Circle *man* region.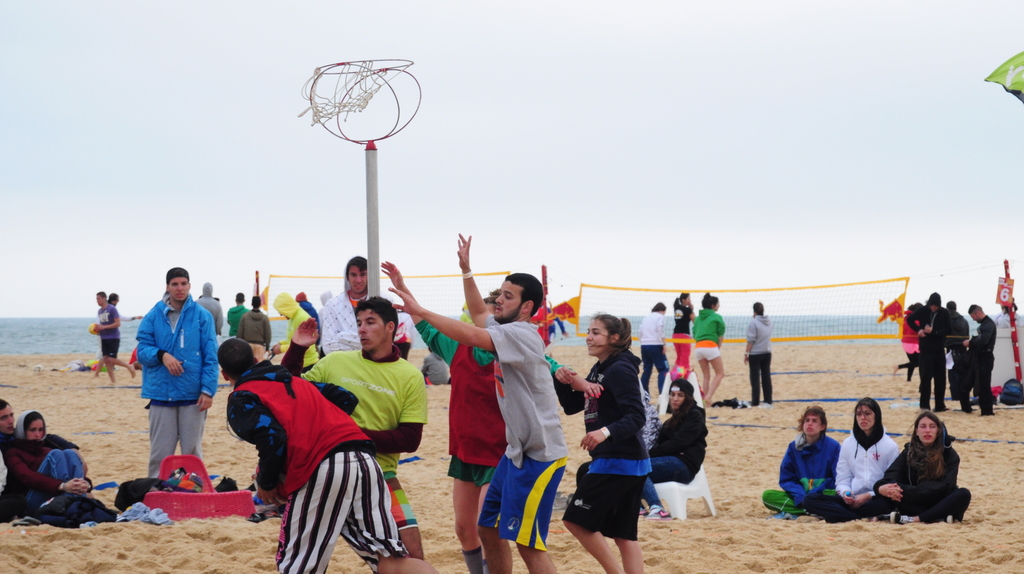
Region: [82, 285, 137, 384].
